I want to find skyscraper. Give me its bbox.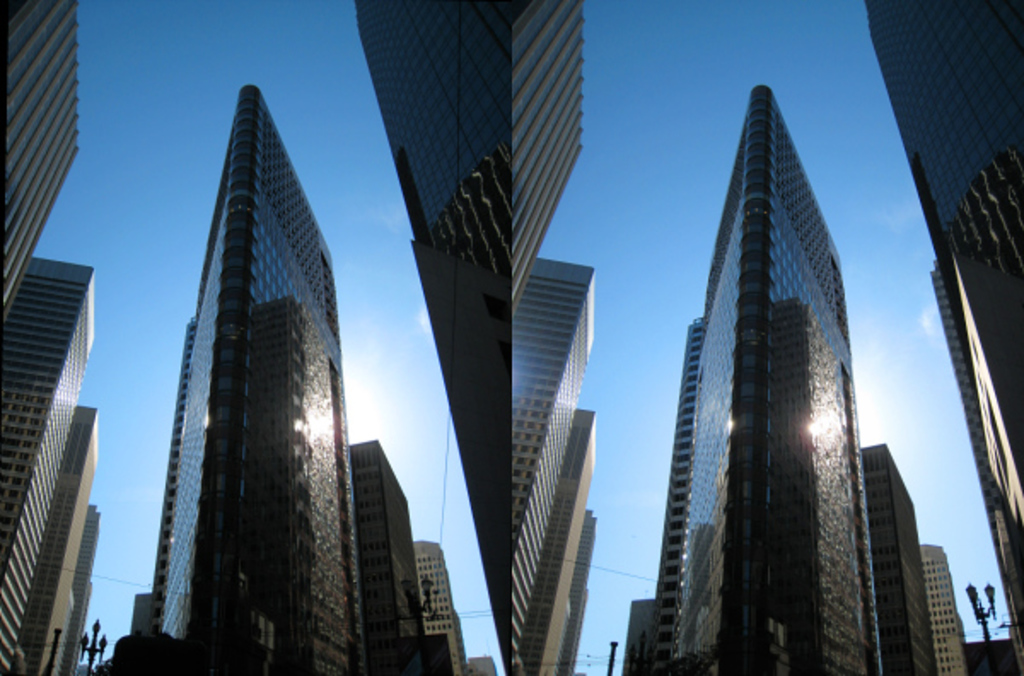
(553, 510, 604, 667).
